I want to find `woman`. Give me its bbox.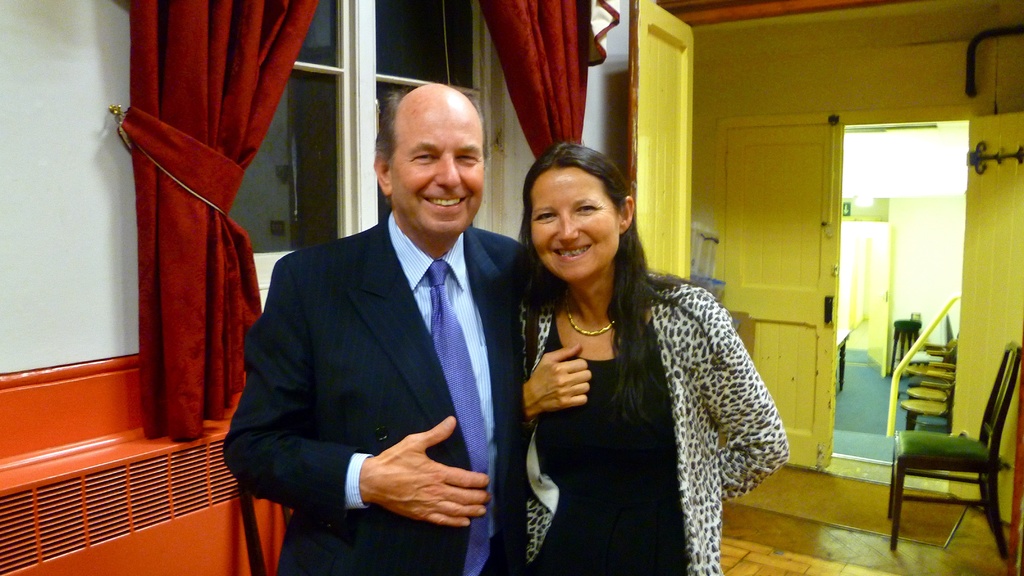
left=500, top=145, right=791, bottom=575.
